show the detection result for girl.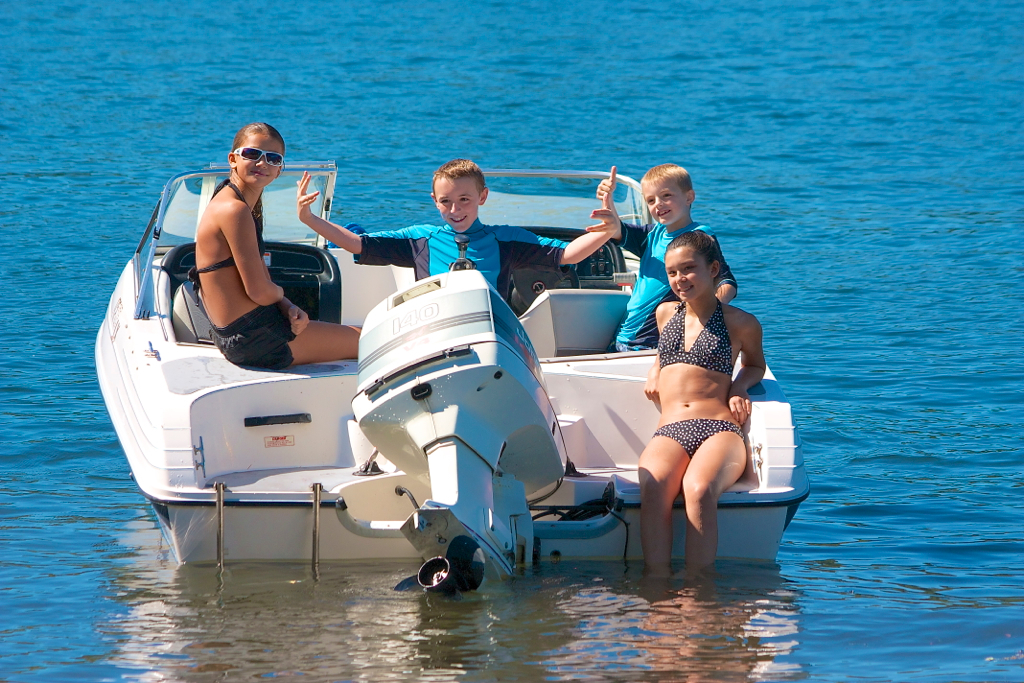
<region>643, 228, 765, 575</region>.
